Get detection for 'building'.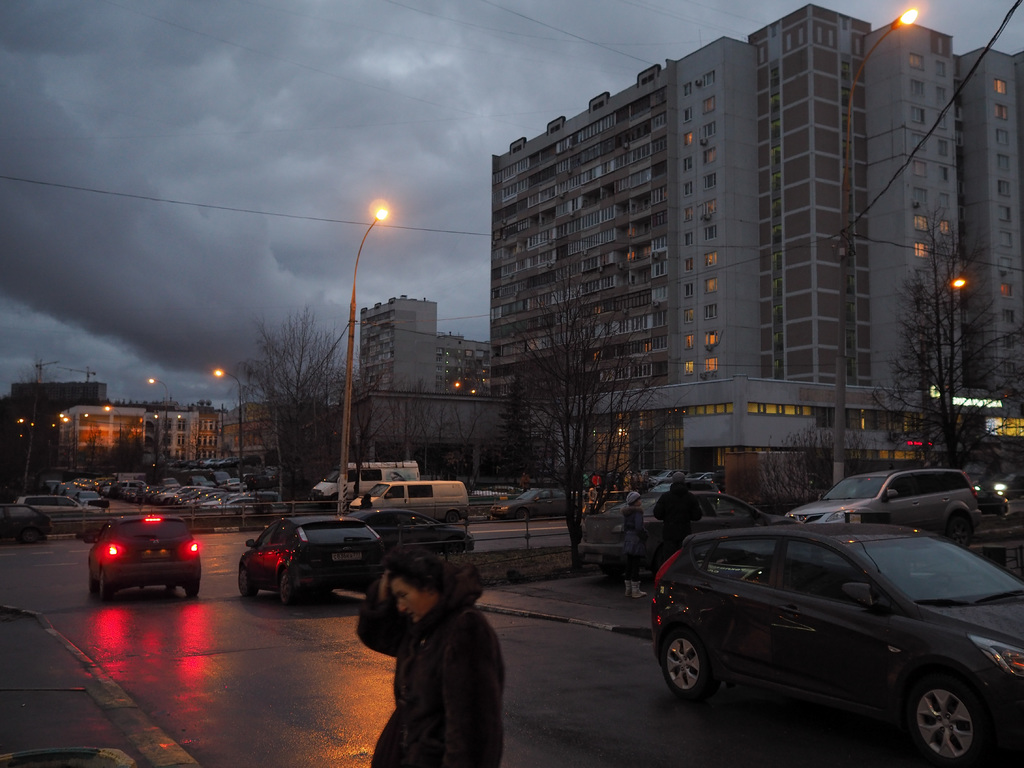
Detection: rect(492, 4, 1023, 484).
